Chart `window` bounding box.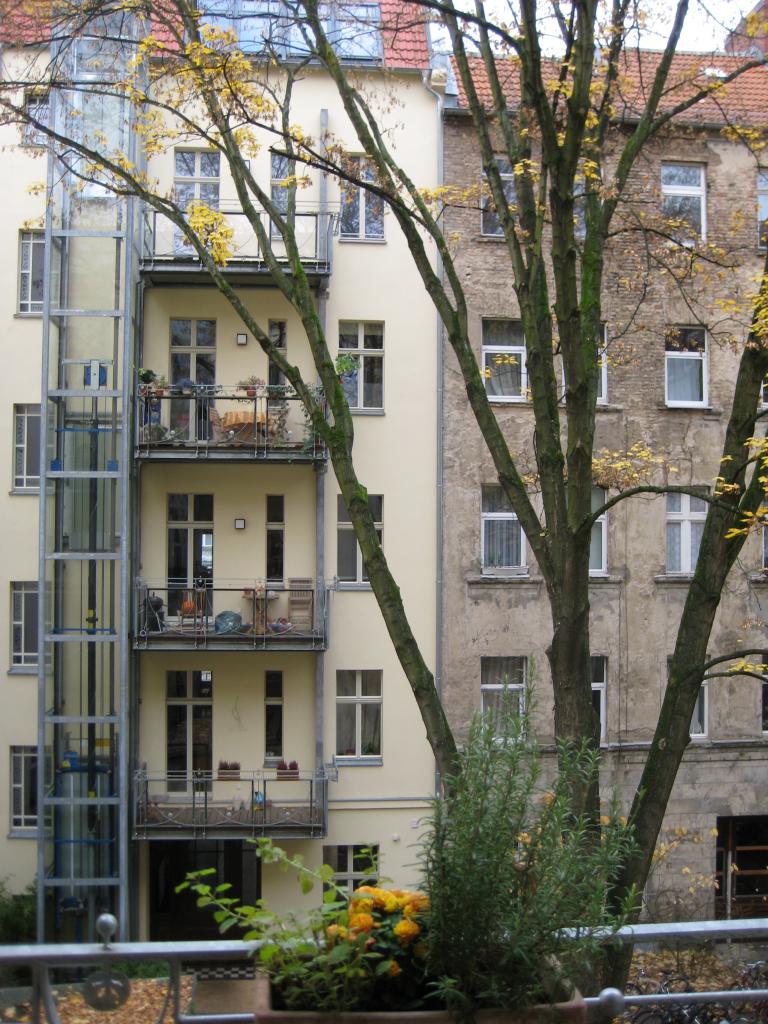
Charted: [left=483, top=314, right=530, bottom=404].
